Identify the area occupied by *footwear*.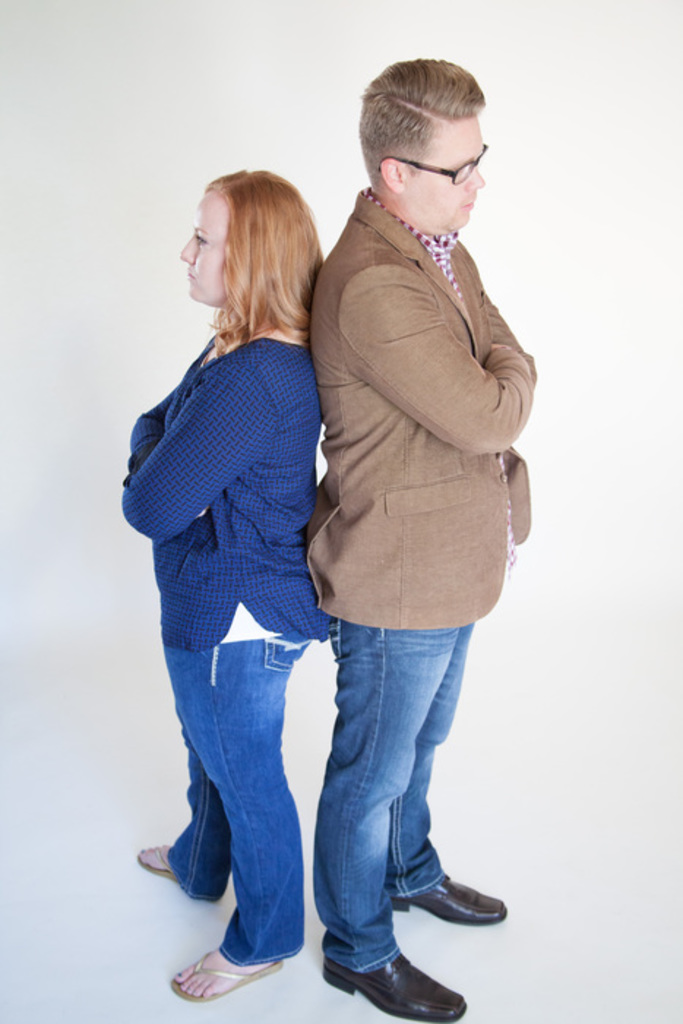
Area: (388, 878, 505, 932).
